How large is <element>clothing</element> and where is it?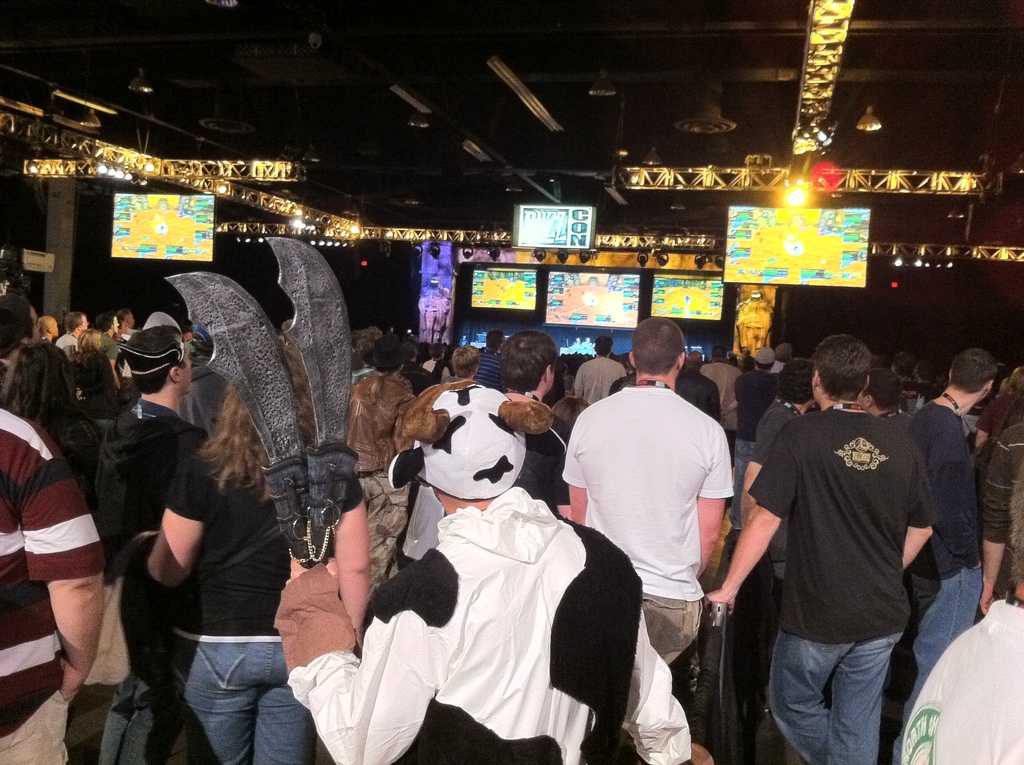
Bounding box: 346, 369, 409, 588.
